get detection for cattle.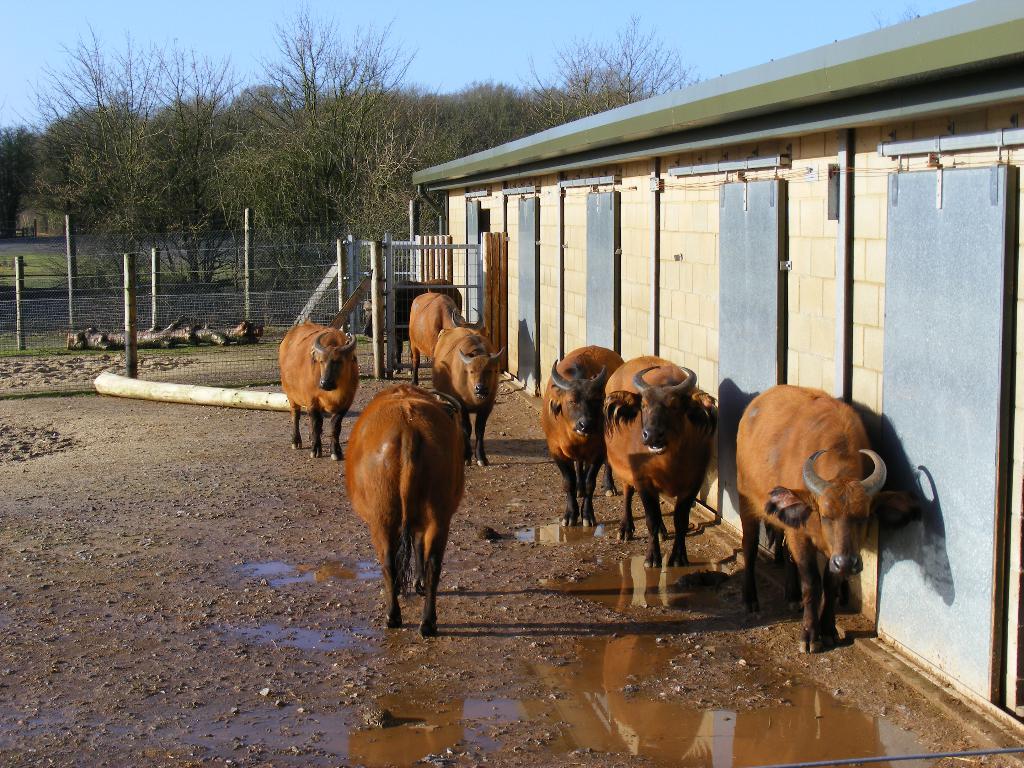
Detection: crop(541, 346, 625, 527).
